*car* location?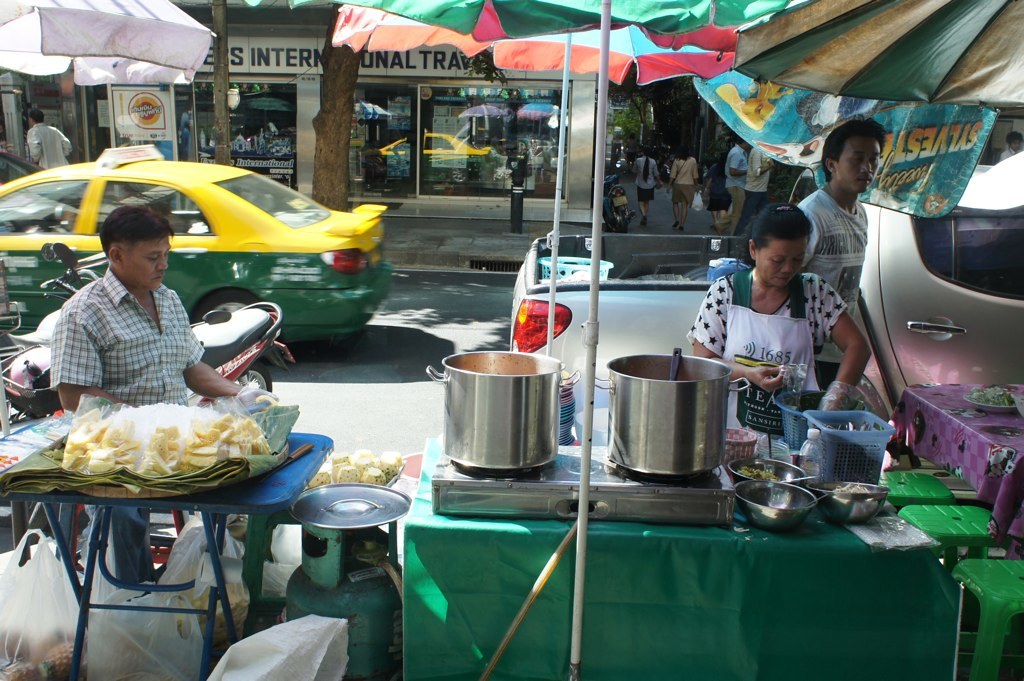
0, 151, 392, 367
